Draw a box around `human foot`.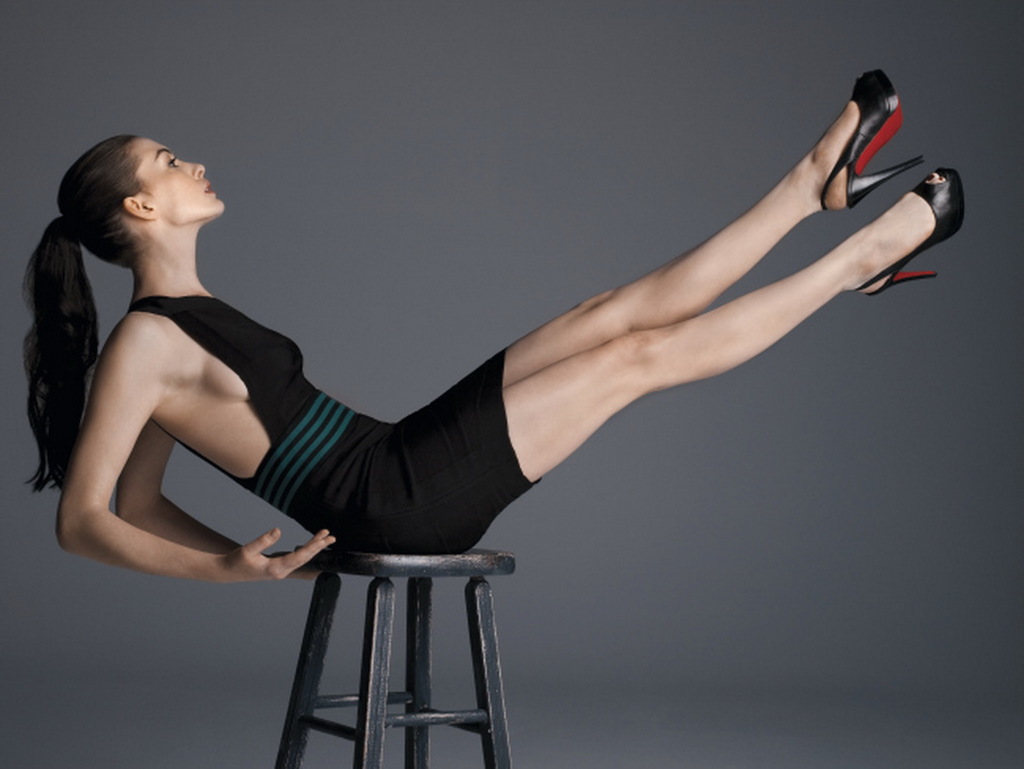
[828,171,956,295].
